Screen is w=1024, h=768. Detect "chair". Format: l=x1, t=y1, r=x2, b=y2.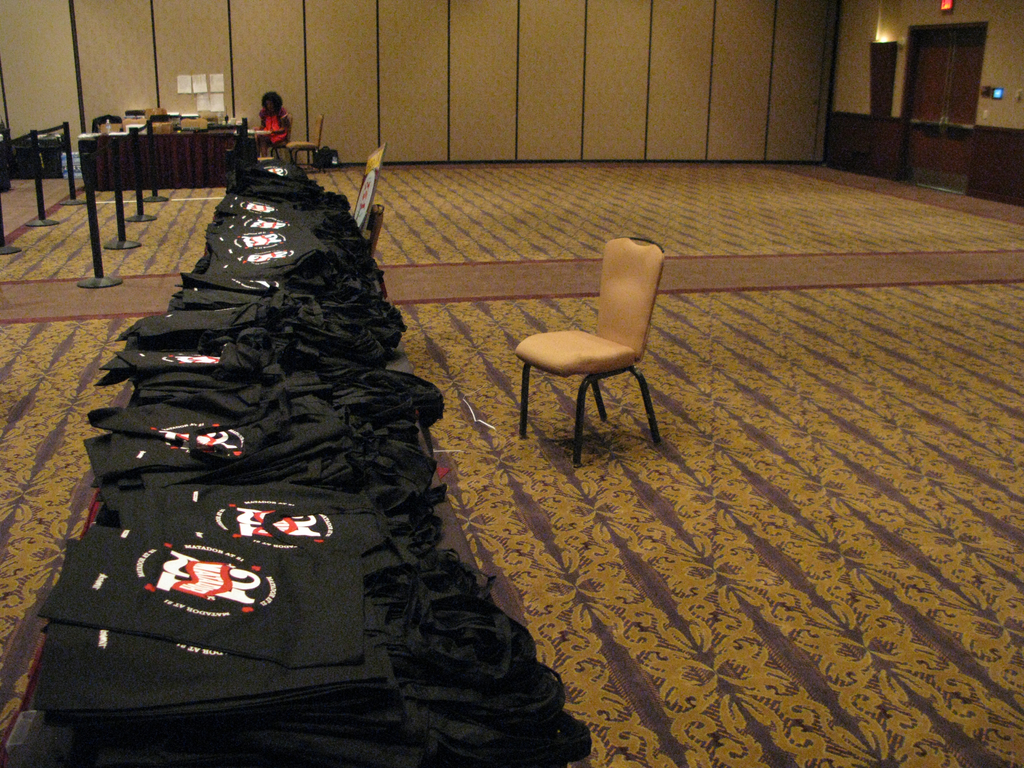
l=511, t=236, r=662, b=464.
